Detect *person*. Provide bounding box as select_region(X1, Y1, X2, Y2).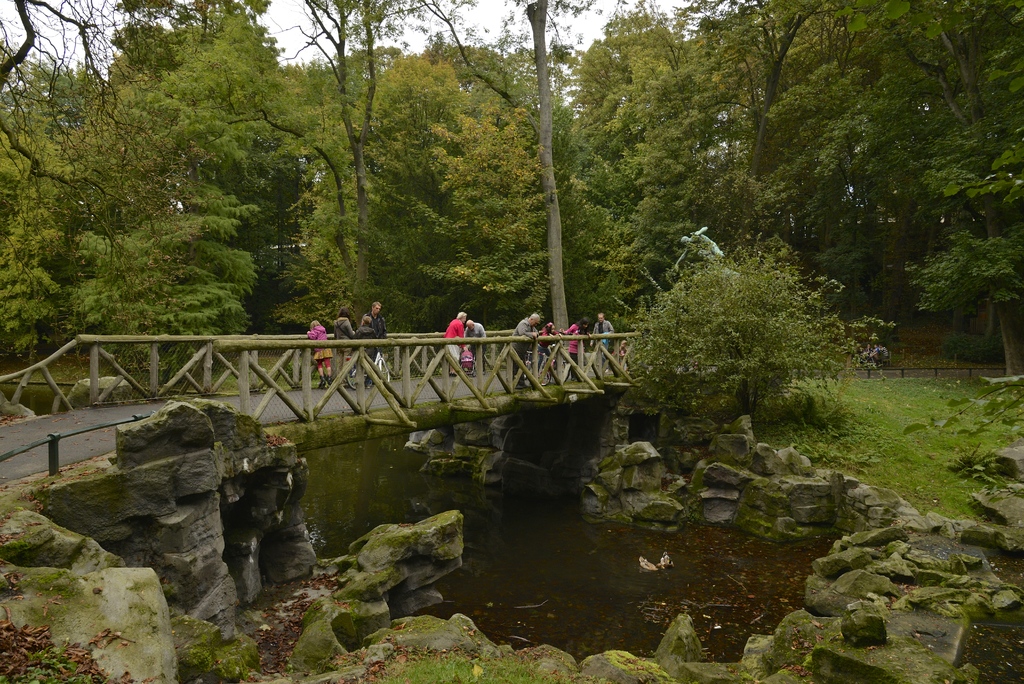
select_region(307, 321, 333, 390).
